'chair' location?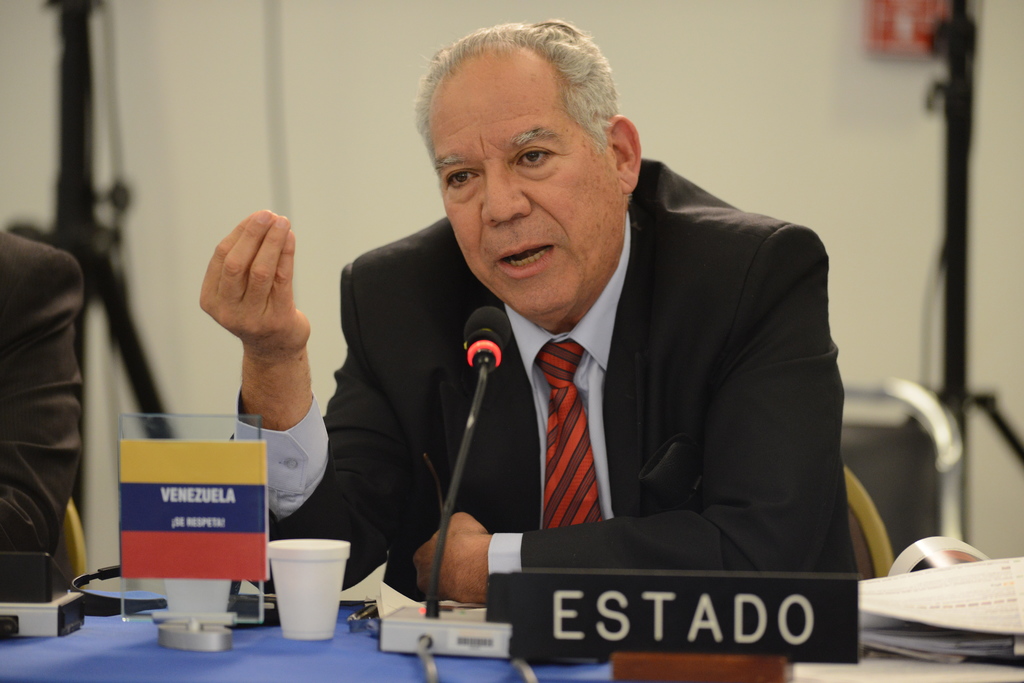
[x1=47, y1=501, x2=89, y2=591]
